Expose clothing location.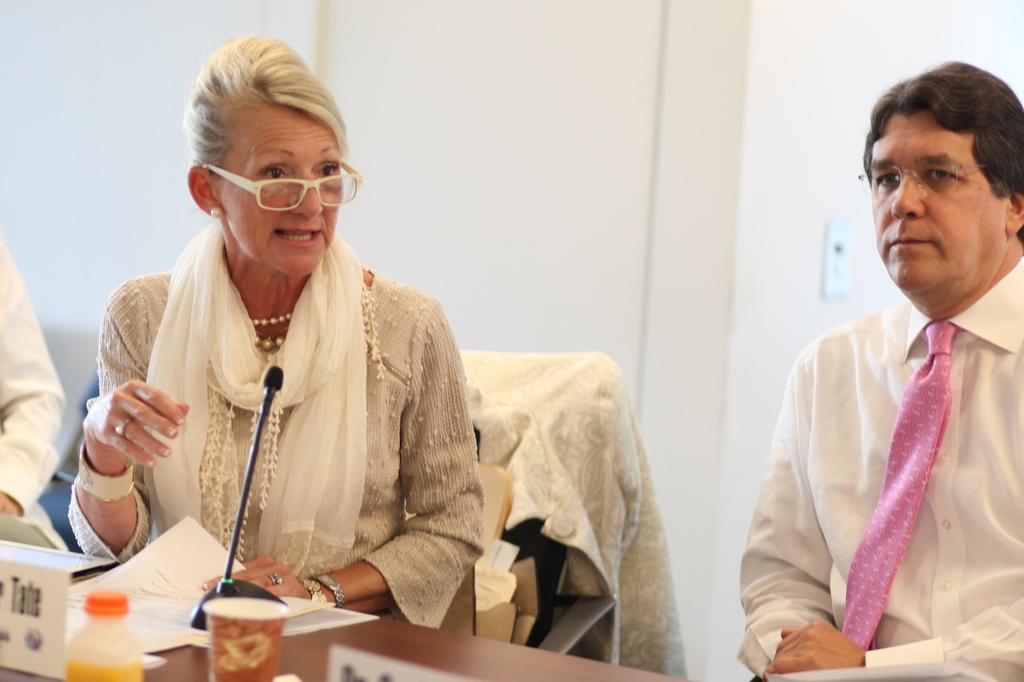
Exposed at rect(0, 233, 68, 551).
